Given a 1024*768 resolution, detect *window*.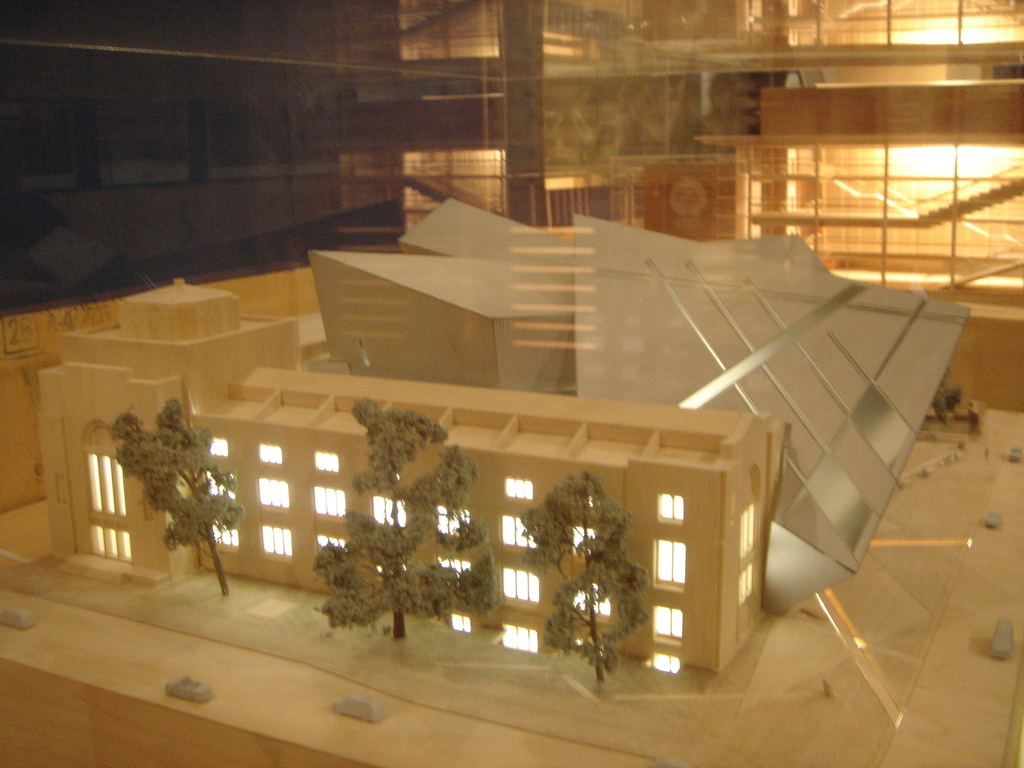
BBox(85, 449, 105, 509).
